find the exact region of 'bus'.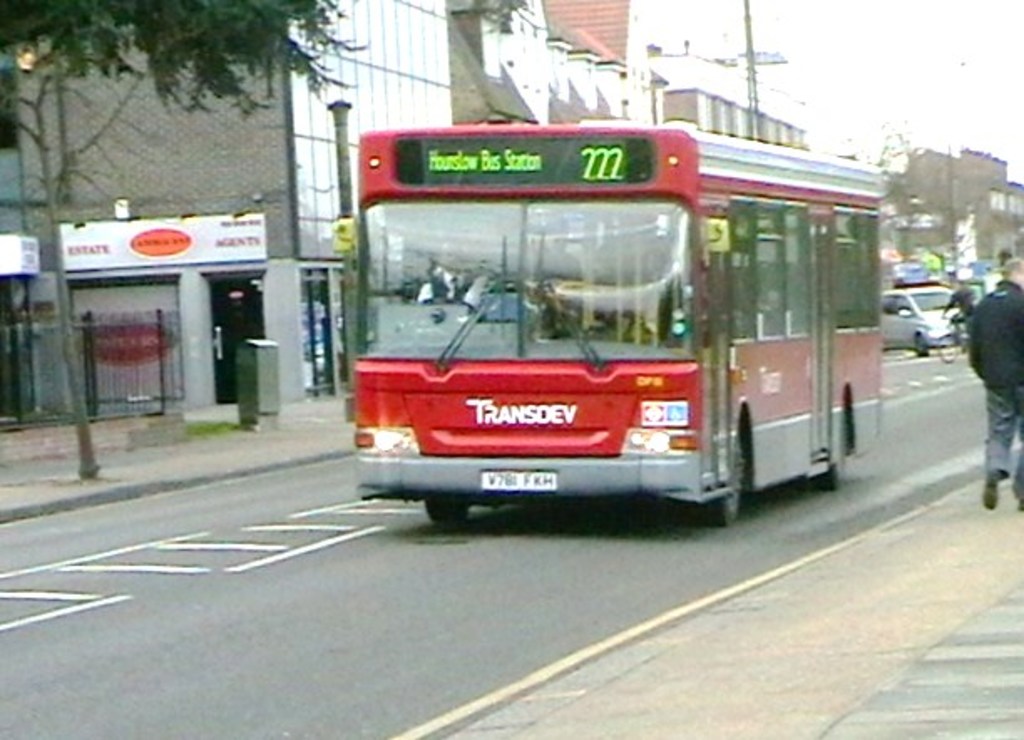
Exact region: pyautogui.locateOnScreen(335, 119, 883, 536).
